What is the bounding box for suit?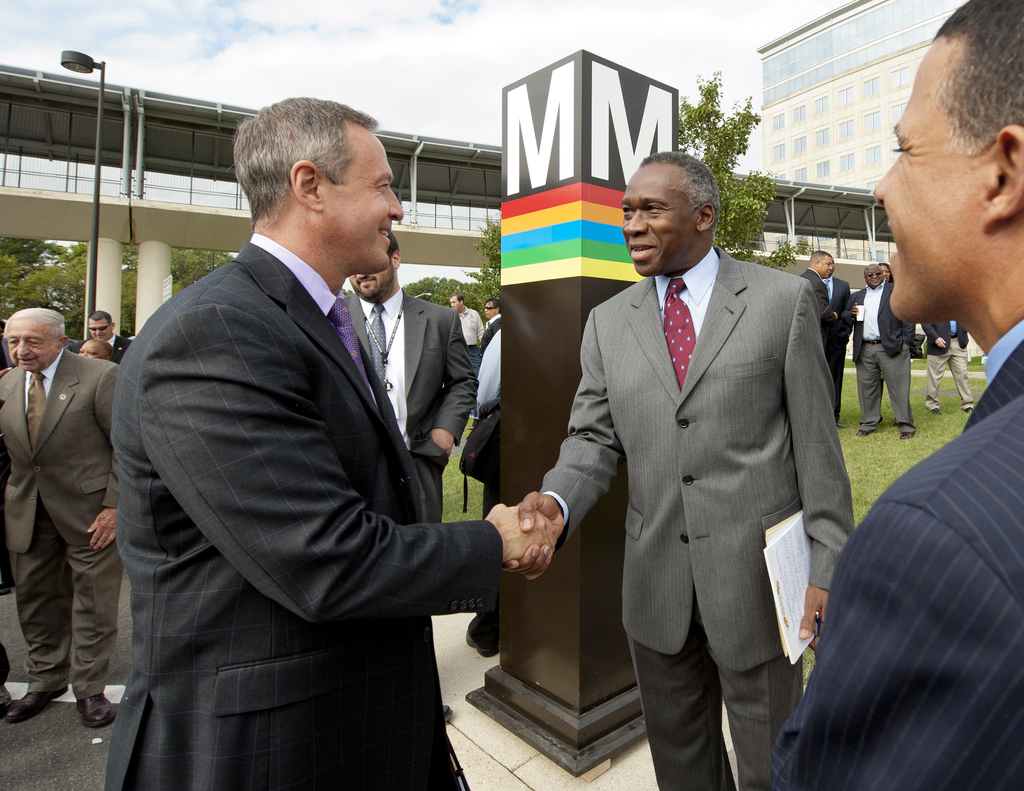
845:286:911:359.
